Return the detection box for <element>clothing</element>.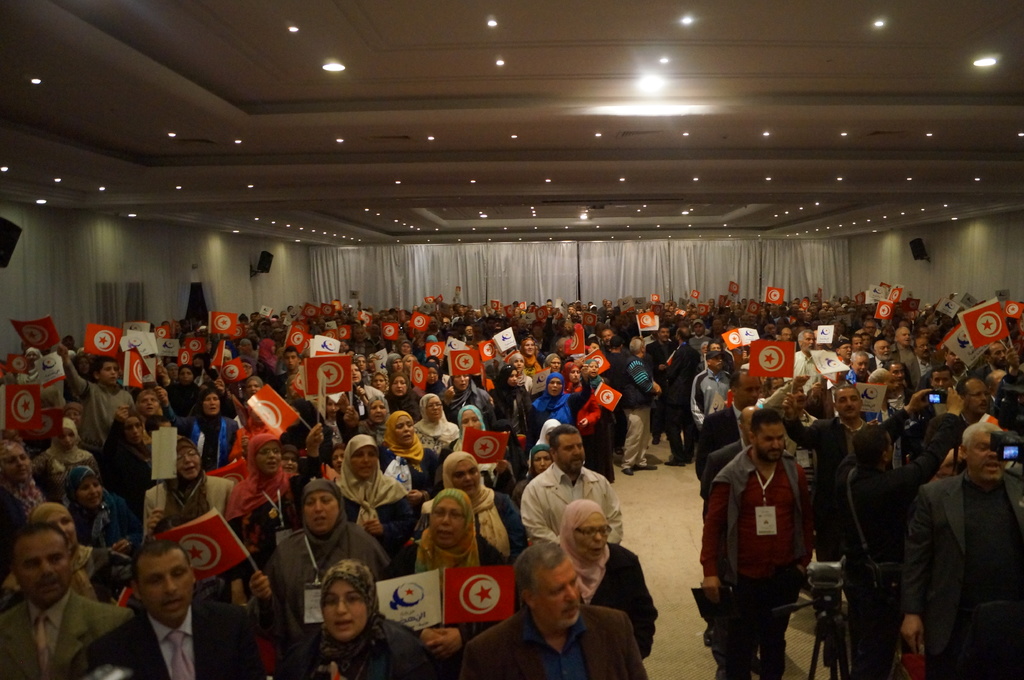
[685, 442, 808, 673].
